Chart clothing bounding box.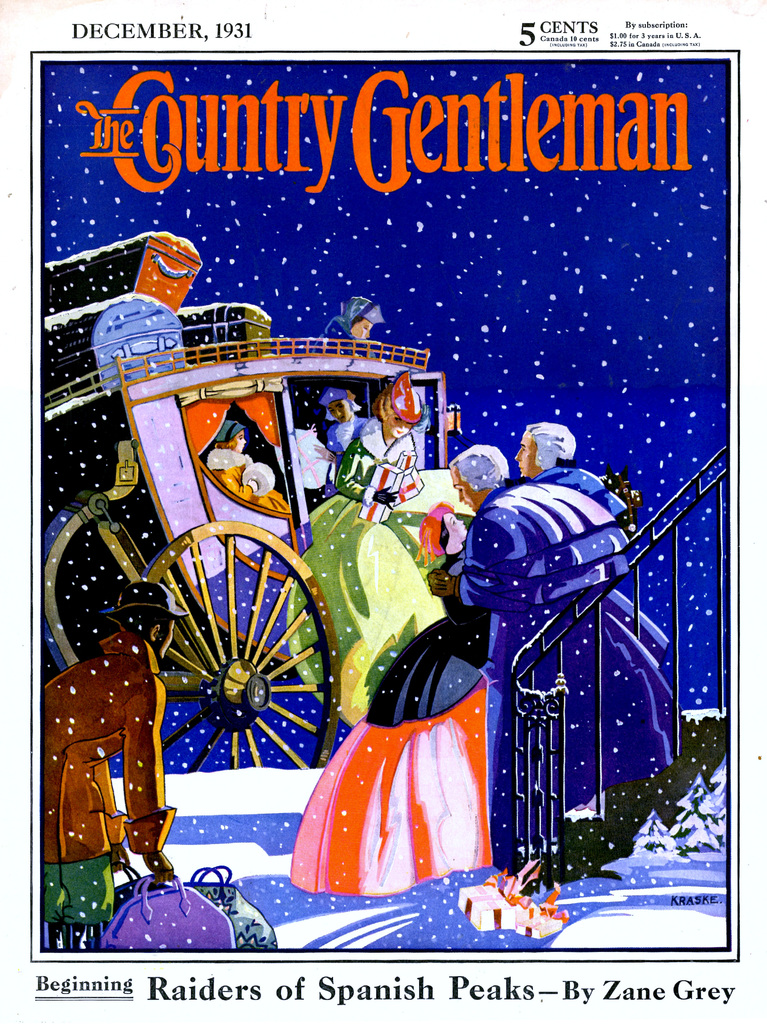
Charted: detection(207, 445, 286, 519).
